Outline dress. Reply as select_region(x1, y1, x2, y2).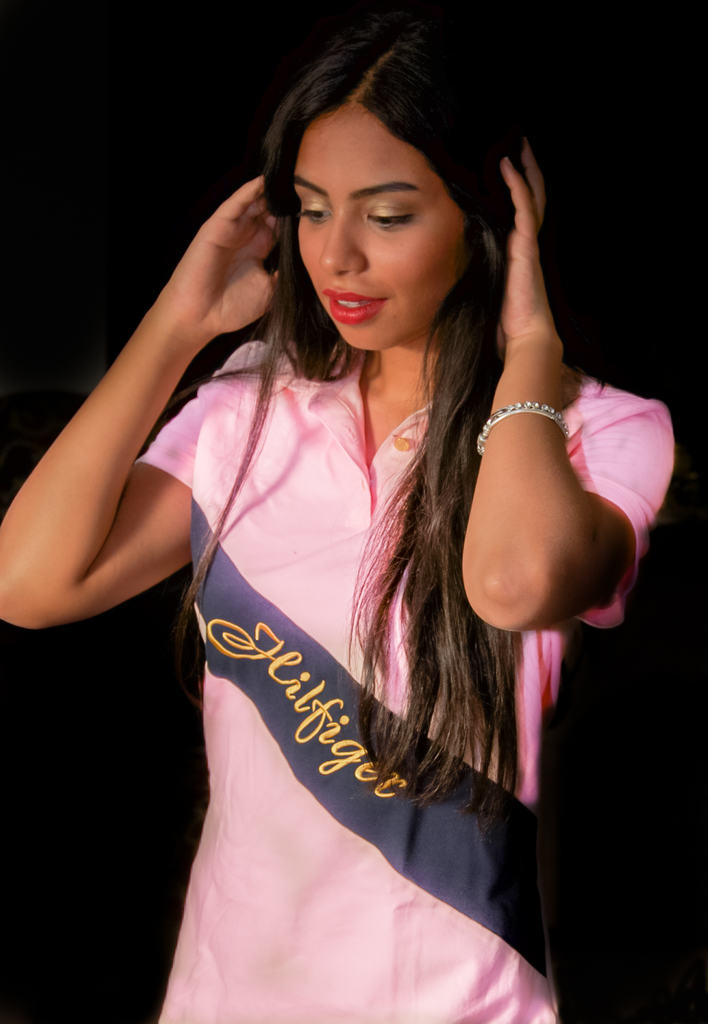
select_region(136, 333, 678, 1023).
